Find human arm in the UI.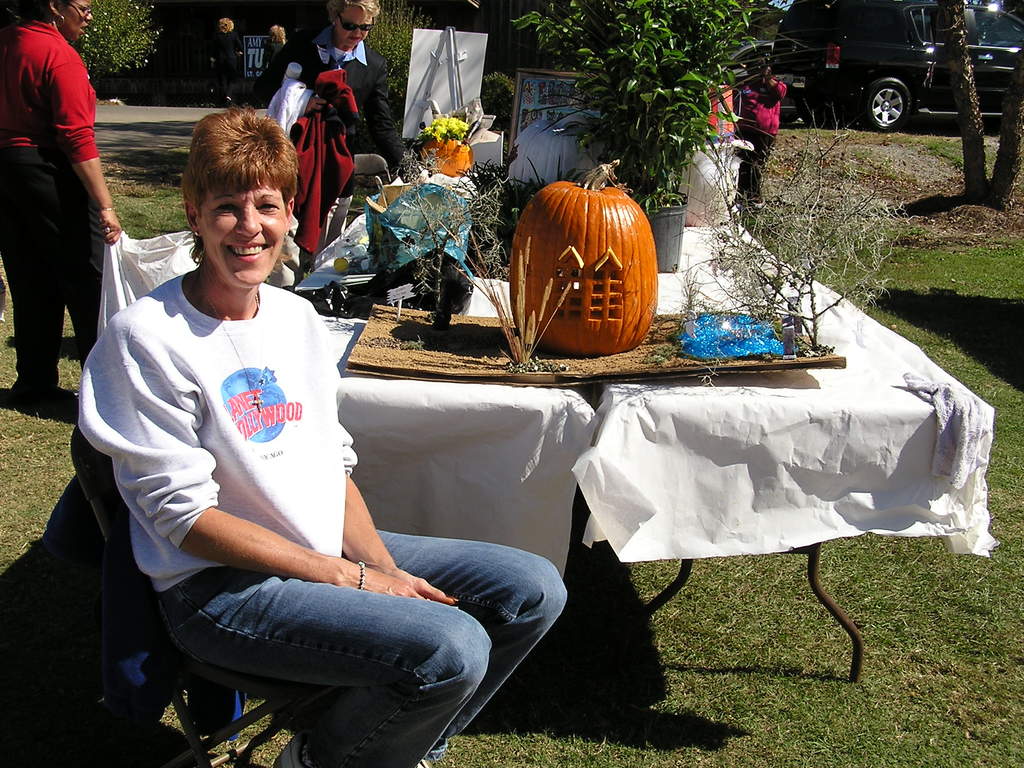
UI element at Rect(47, 46, 123, 248).
